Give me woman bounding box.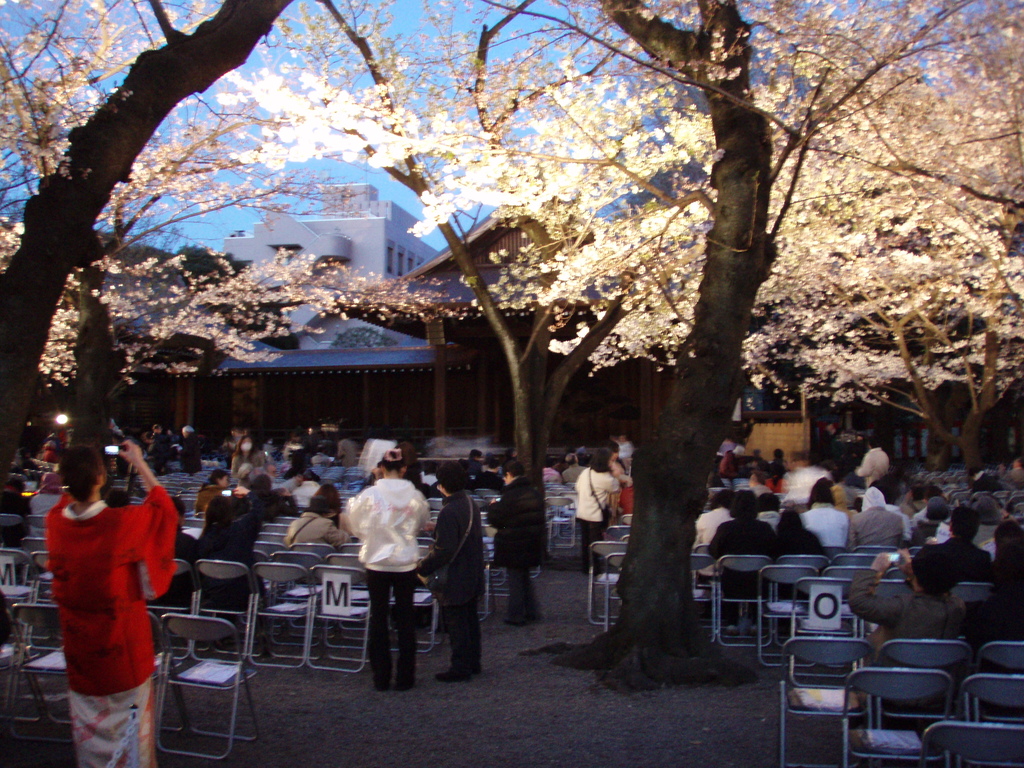
[139,431,150,454].
